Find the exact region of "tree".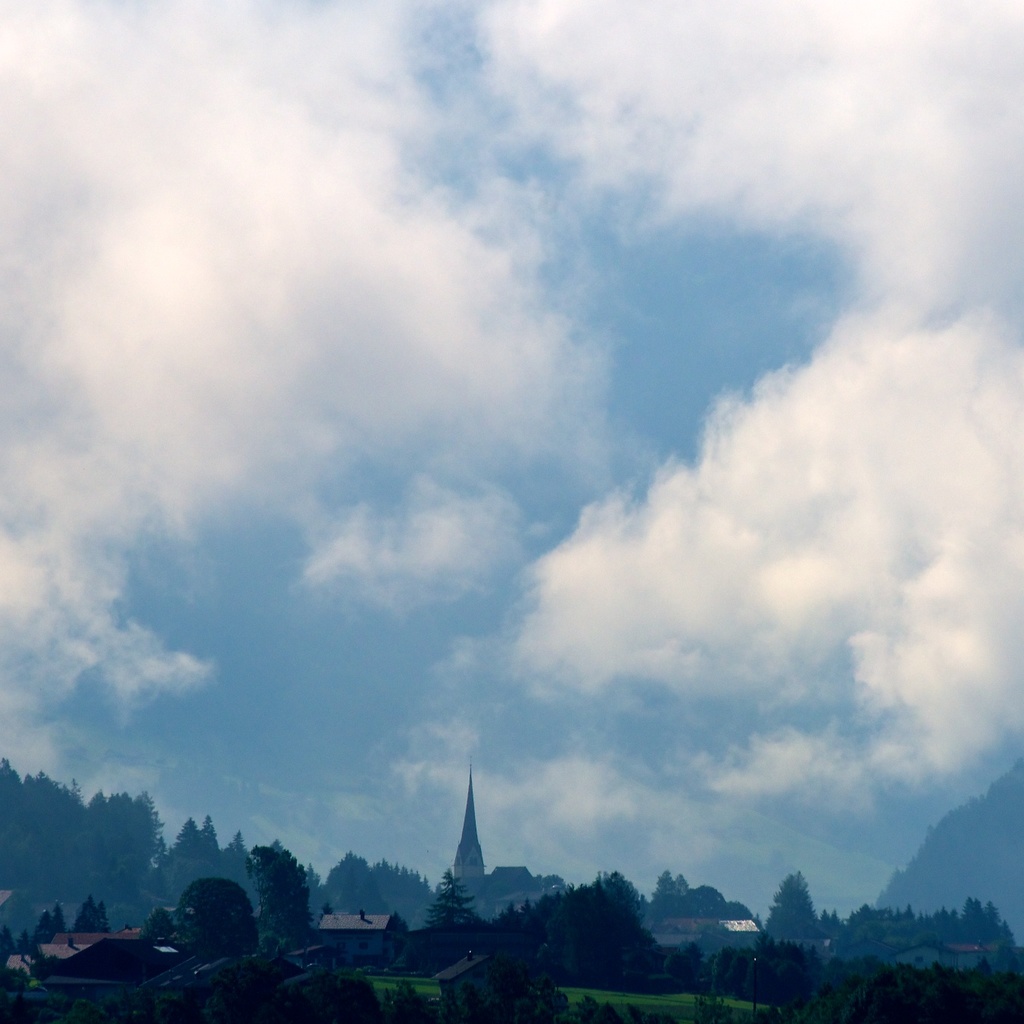
Exact region: 35:901:68:947.
